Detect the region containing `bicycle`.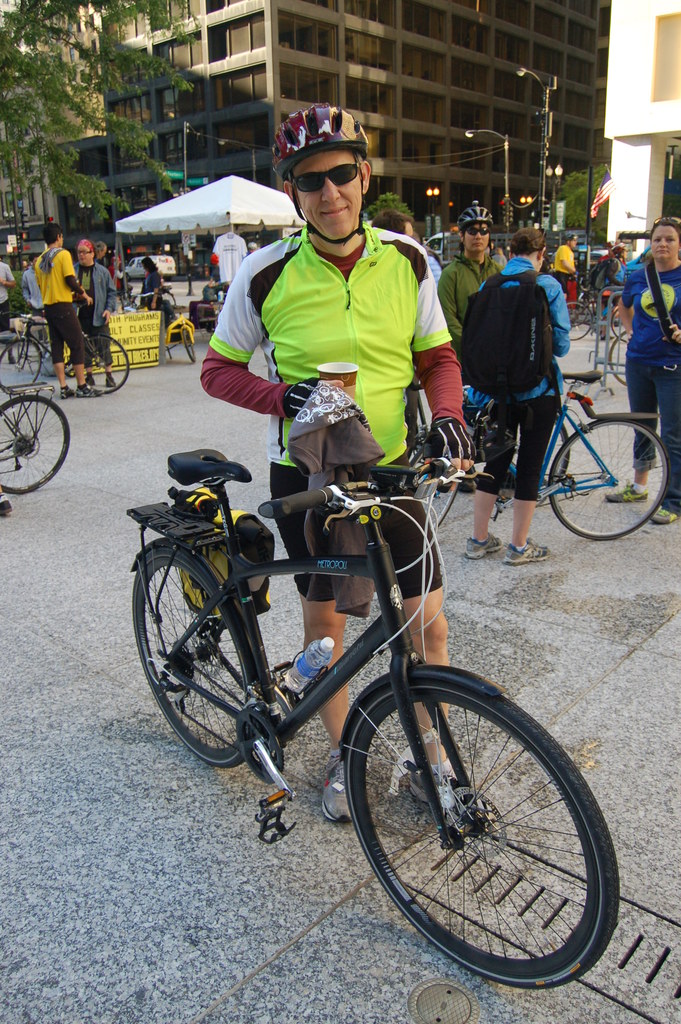
pyautogui.locateOnScreen(111, 425, 621, 986).
